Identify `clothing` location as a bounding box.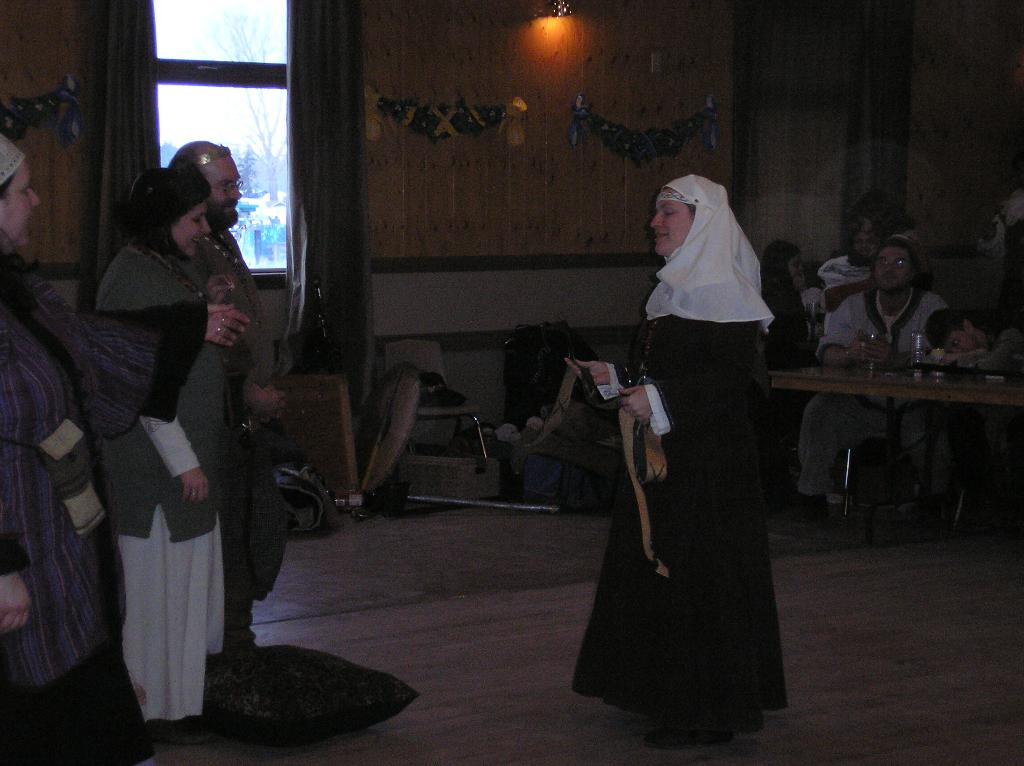
<bbox>173, 230, 301, 636</bbox>.
